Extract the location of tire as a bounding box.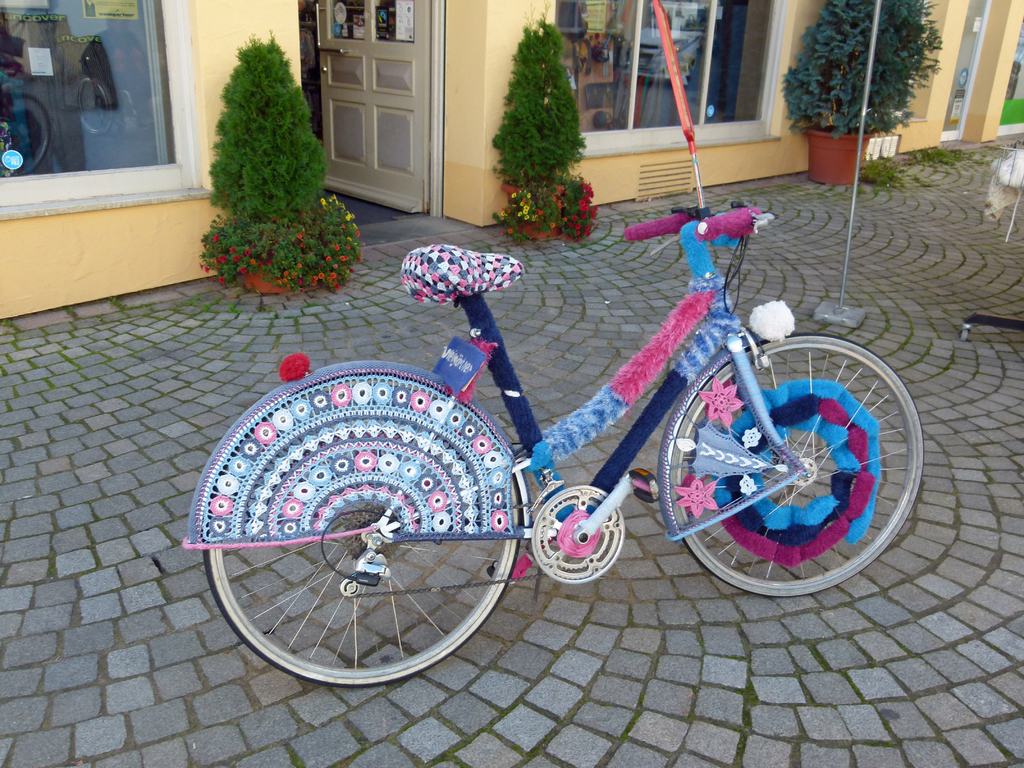
[x1=657, y1=328, x2=925, y2=599].
